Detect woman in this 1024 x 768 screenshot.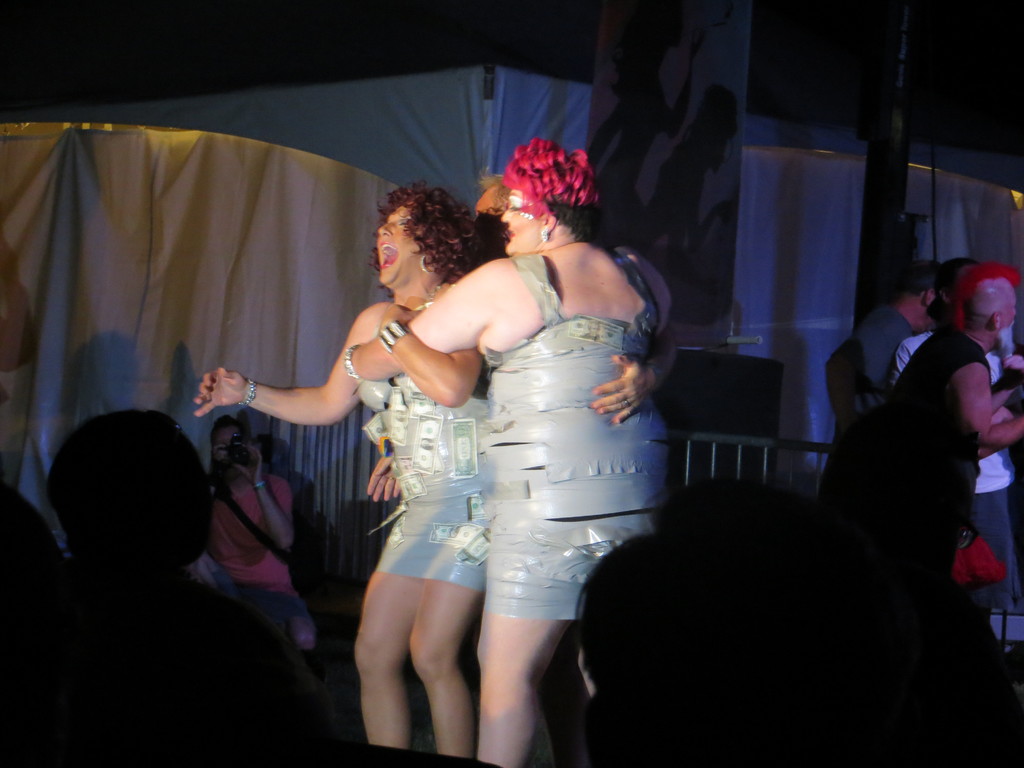
Detection: BBox(194, 177, 505, 764).
